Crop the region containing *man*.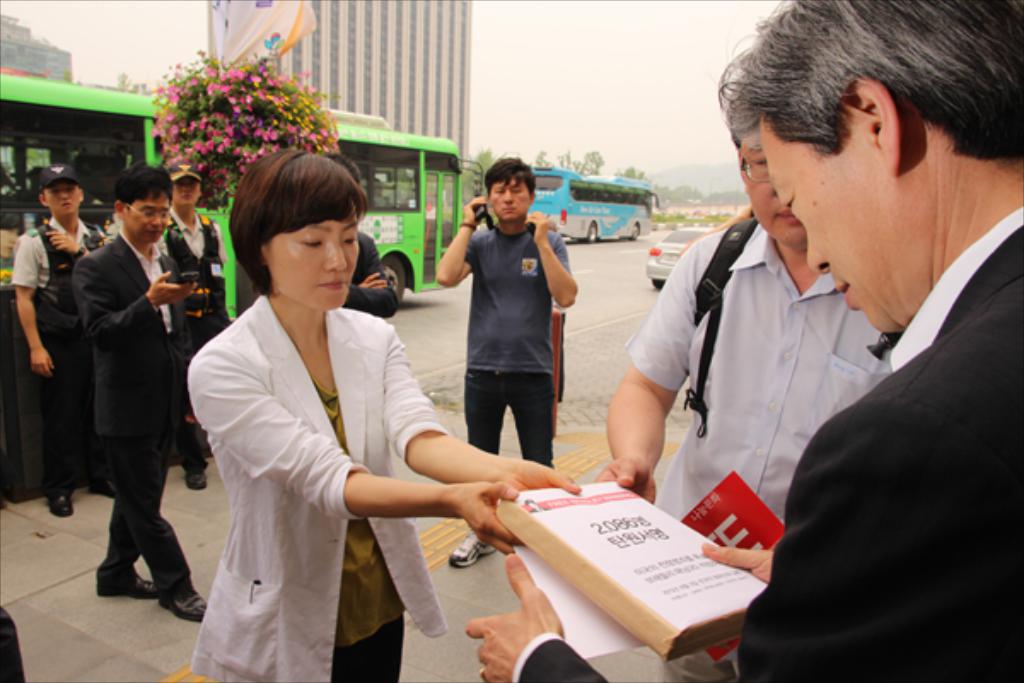
Crop region: (72,167,210,618).
